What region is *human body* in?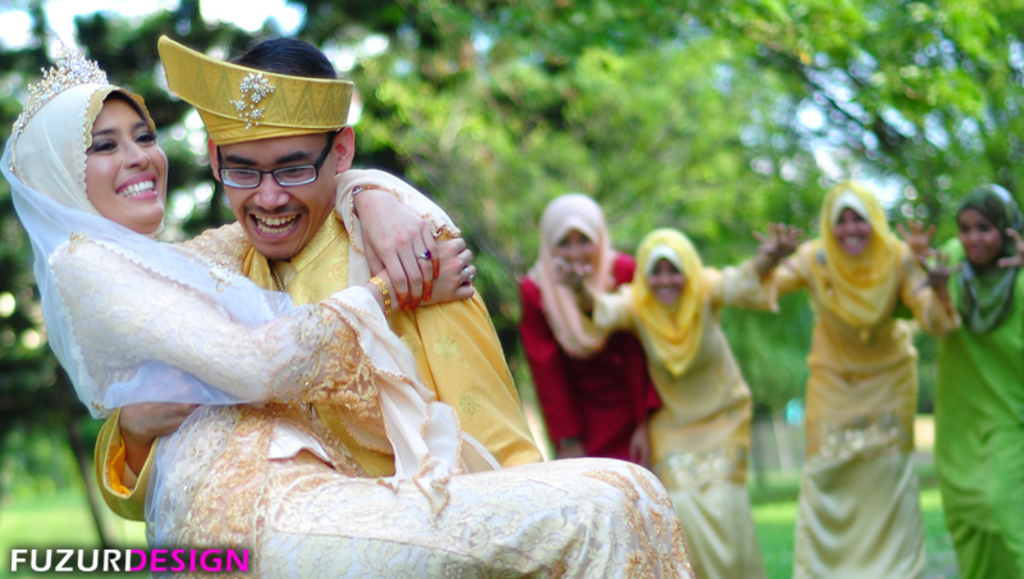
[92,179,558,578].
